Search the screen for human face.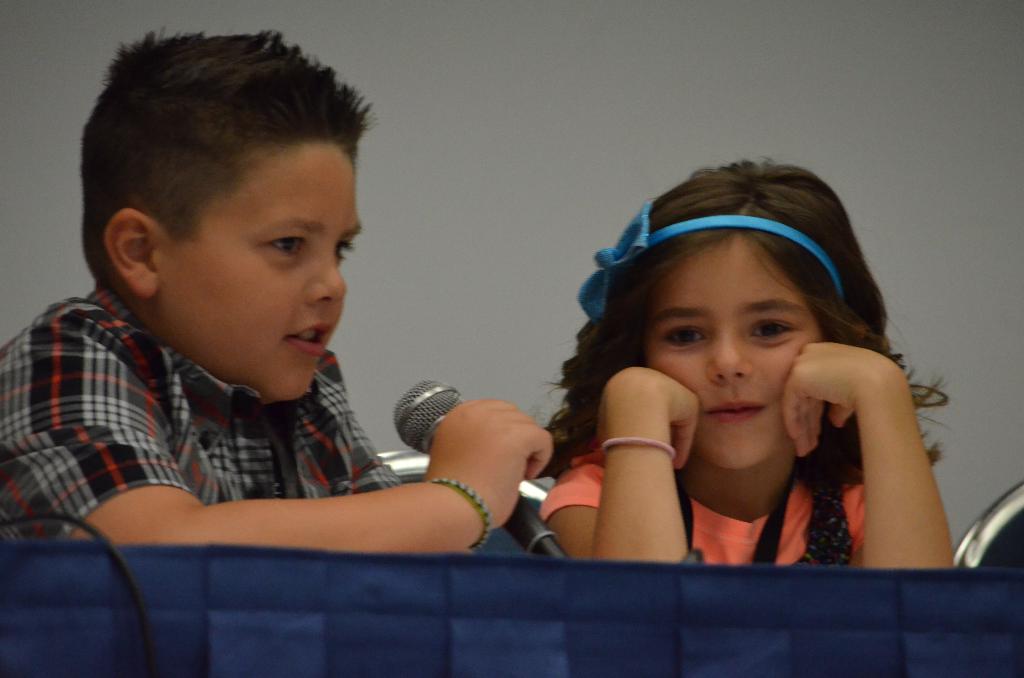
Found at left=164, top=138, right=364, bottom=410.
